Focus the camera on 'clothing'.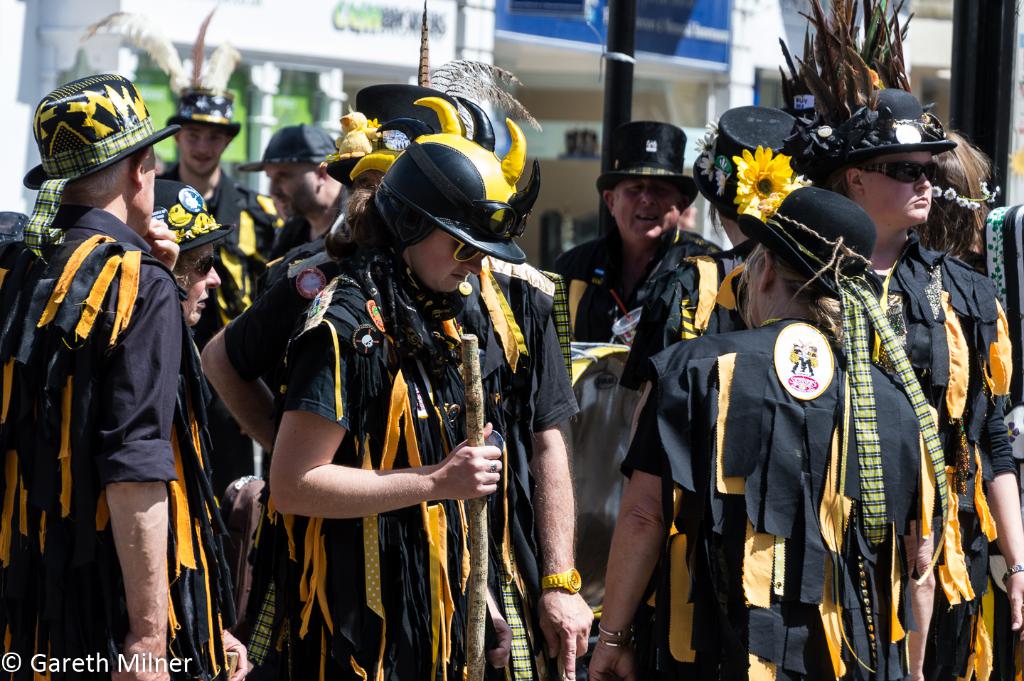
Focus region: l=234, t=210, r=528, b=644.
